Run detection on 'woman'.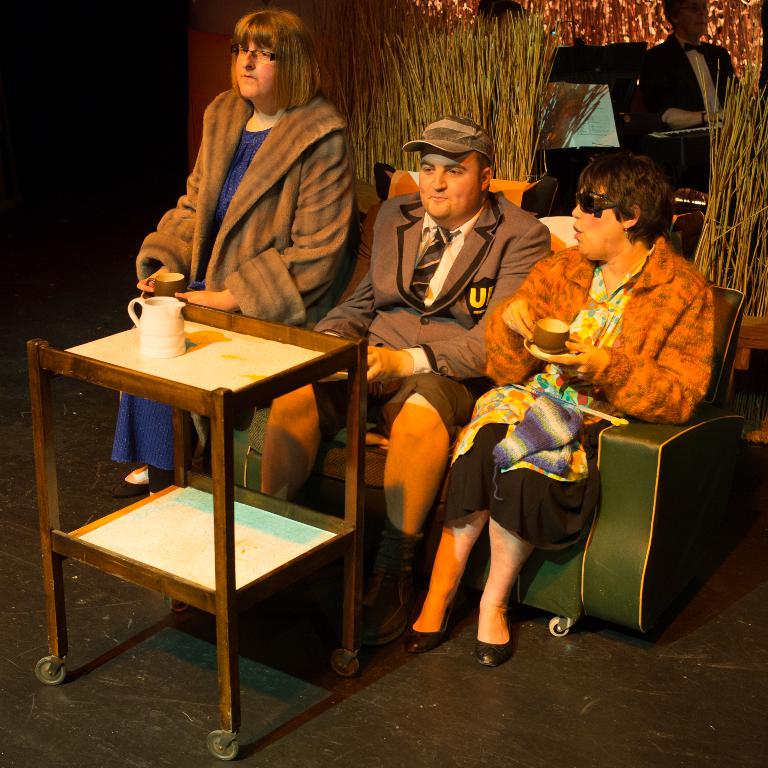
Result: bbox=[149, 11, 373, 344].
